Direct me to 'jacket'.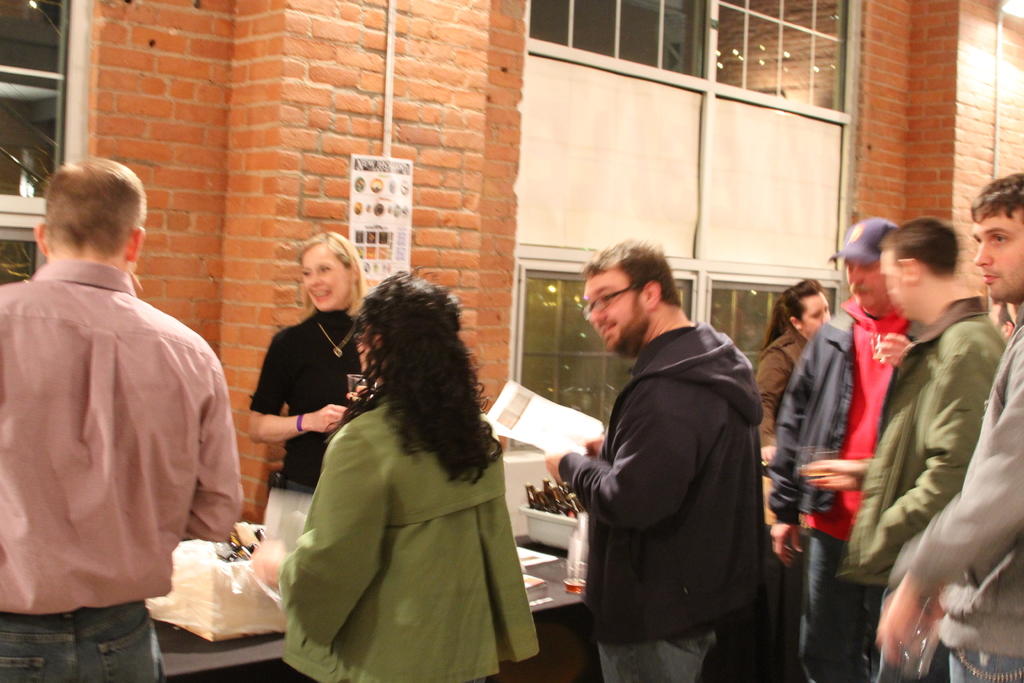
Direction: box=[902, 313, 1023, 667].
